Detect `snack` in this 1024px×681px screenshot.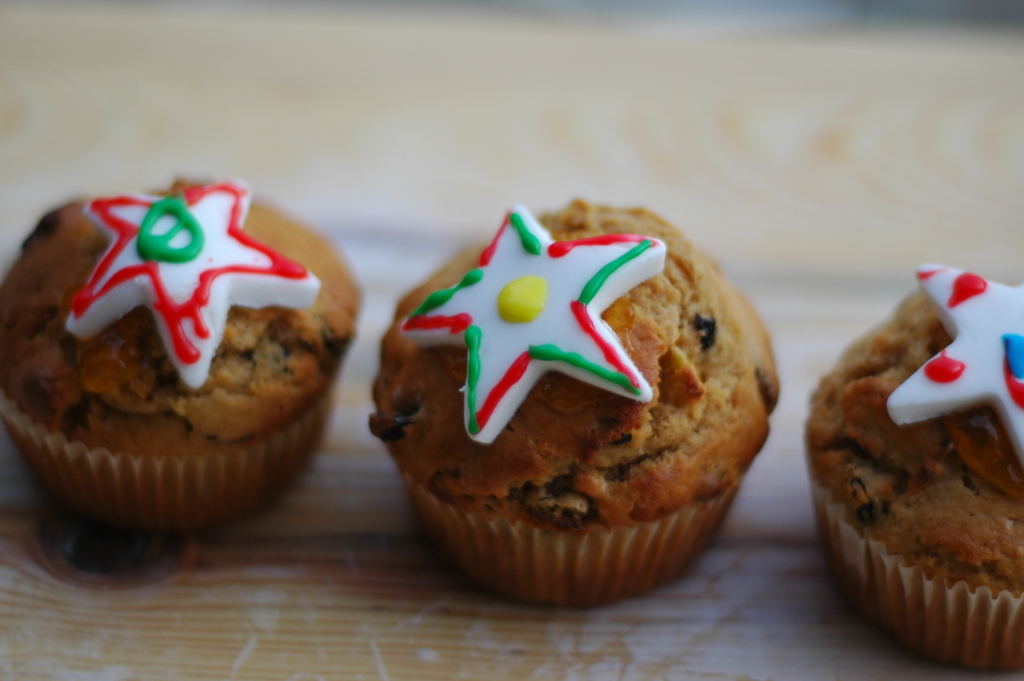
Detection: bbox=[812, 253, 1023, 676].
